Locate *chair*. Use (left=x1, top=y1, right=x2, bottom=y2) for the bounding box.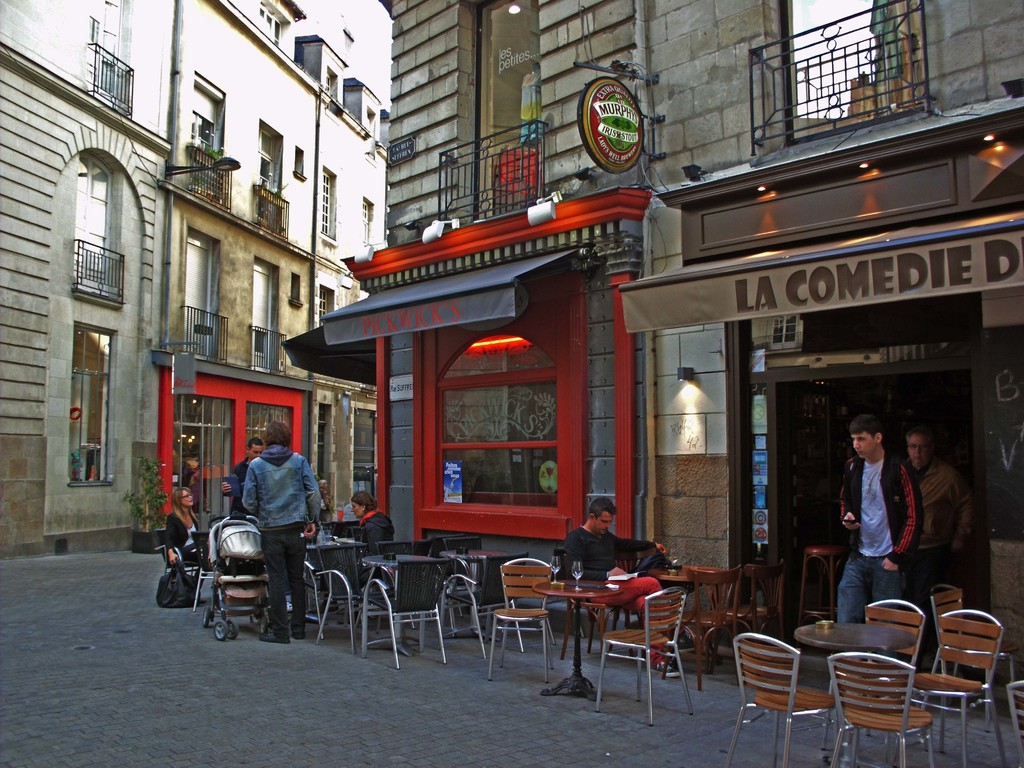
(left=497, top=555, right=571, bottom=680).
